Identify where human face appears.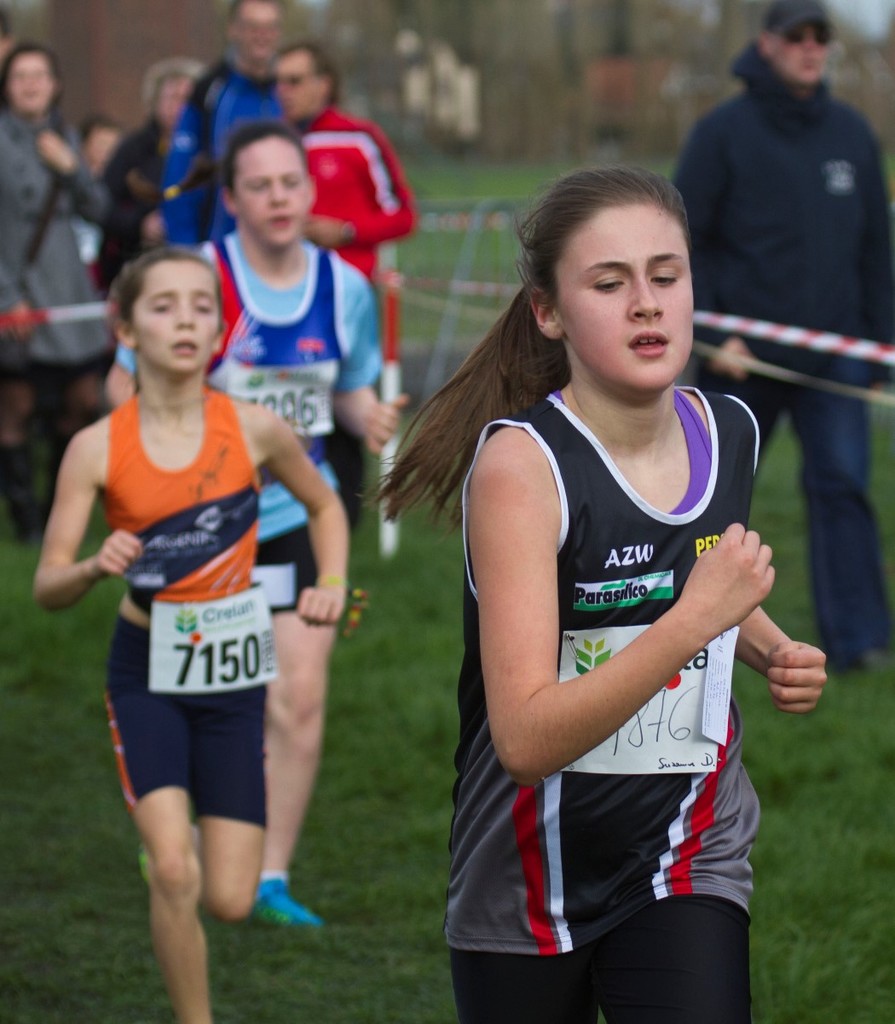
Appears at [777, 28, 825, 88].
